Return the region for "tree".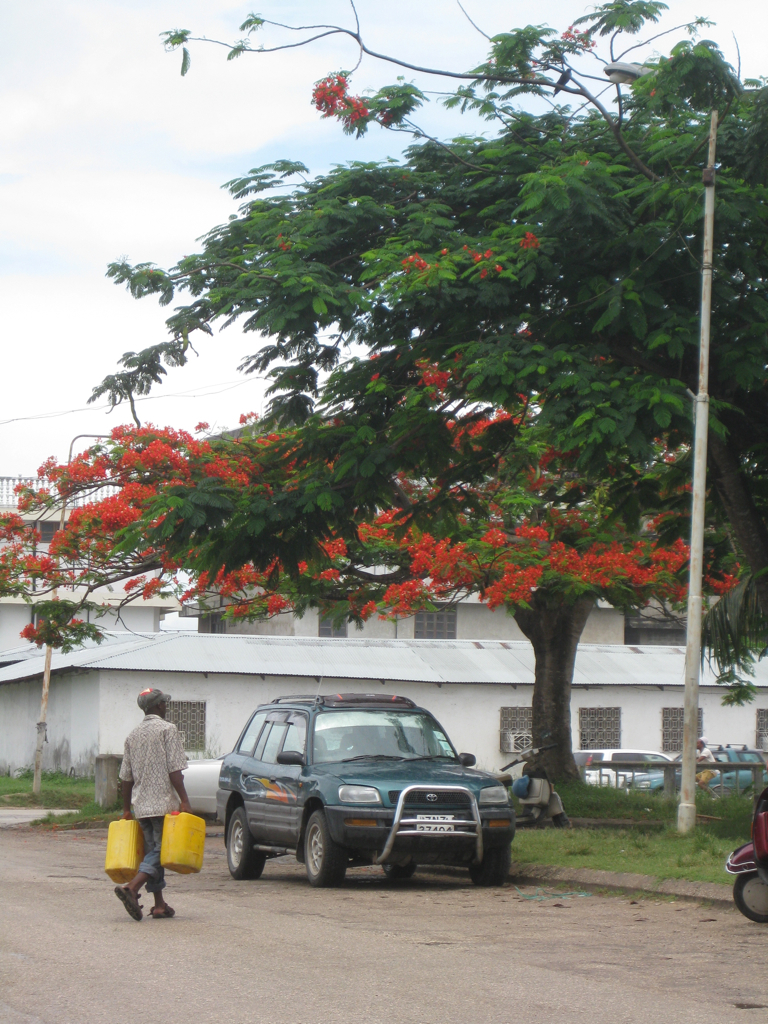
<box>11,67,767,791</box>.
